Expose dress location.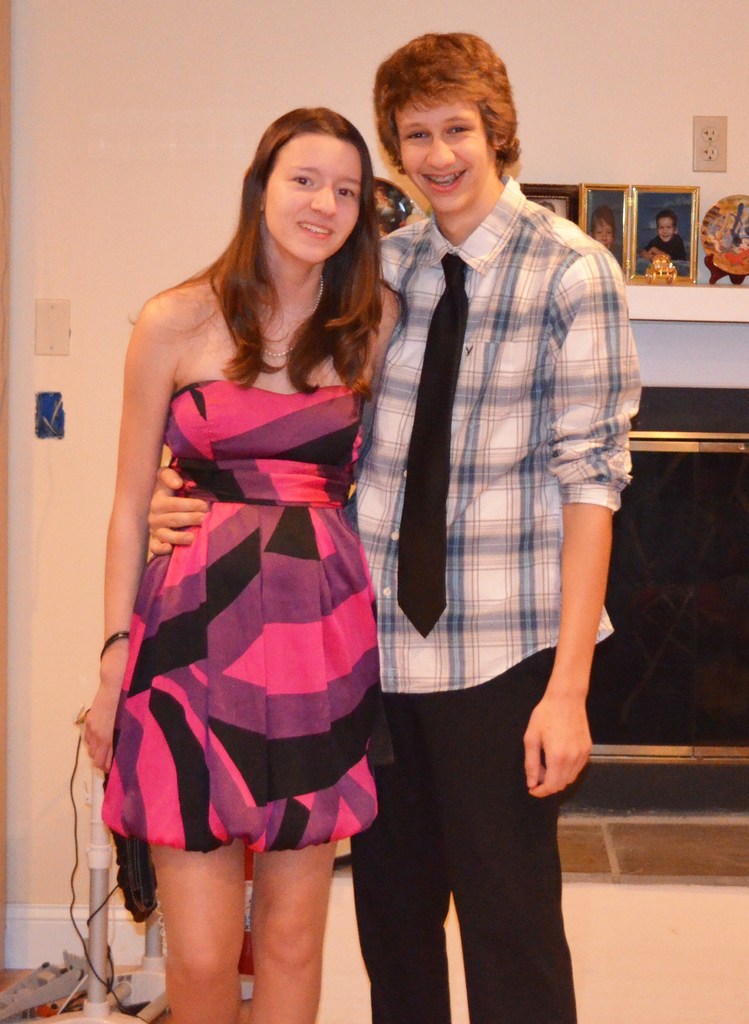
Exposed at bbox(97, 376, 381, 854).
